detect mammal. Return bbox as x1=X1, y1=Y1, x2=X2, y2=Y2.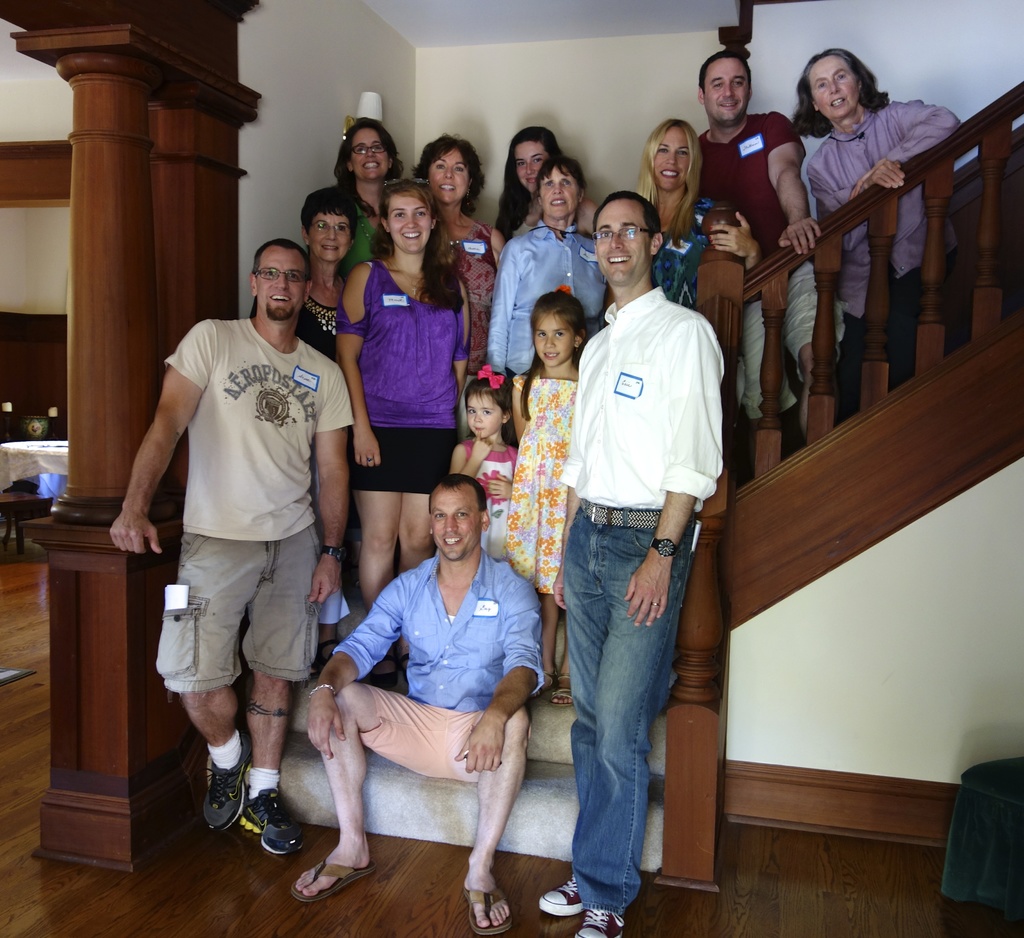
x1=637, y1=119, x2=772, y2=316.
